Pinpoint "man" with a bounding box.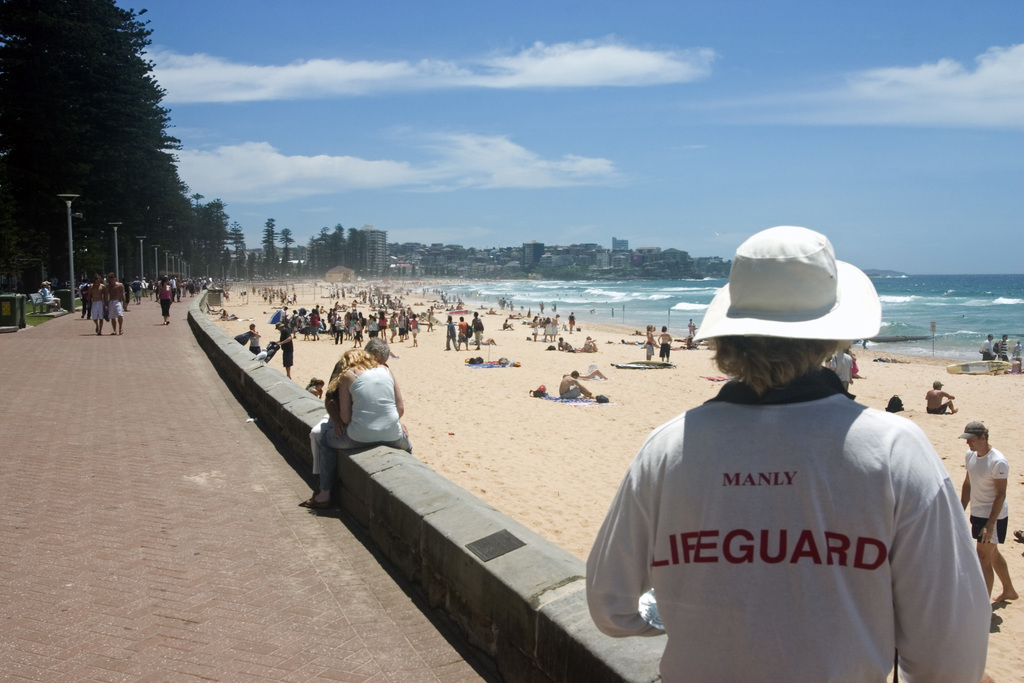
rect(956, 422, 1021, 604).
